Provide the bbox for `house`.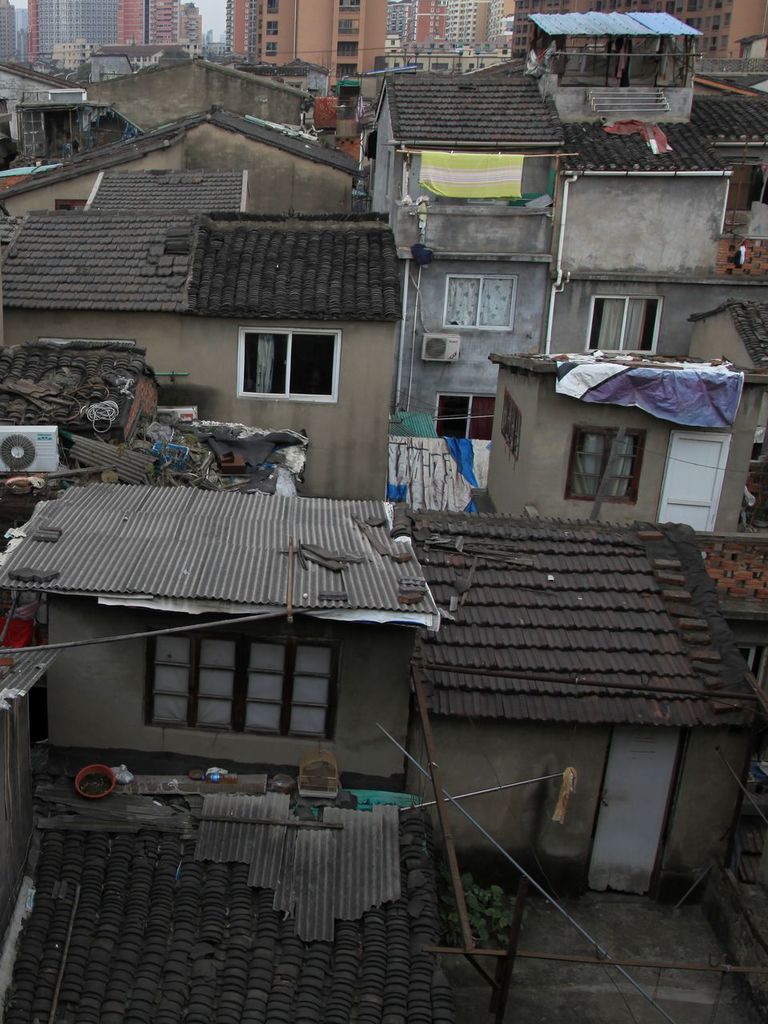
1, 60, 82, 132.
